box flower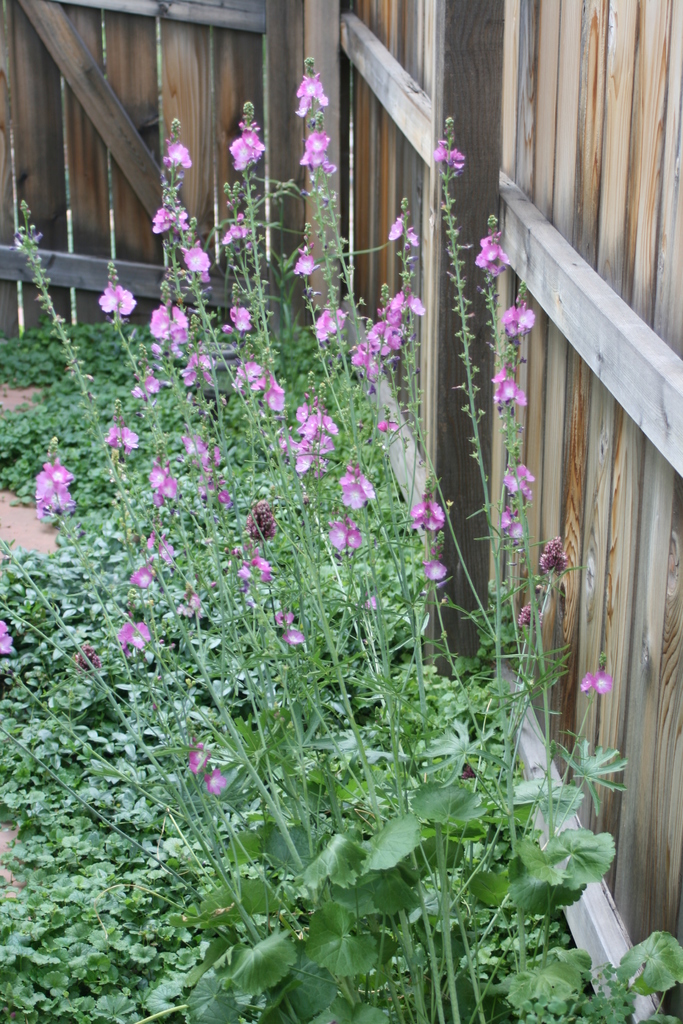
bbox(236, 354, 257, 385)
